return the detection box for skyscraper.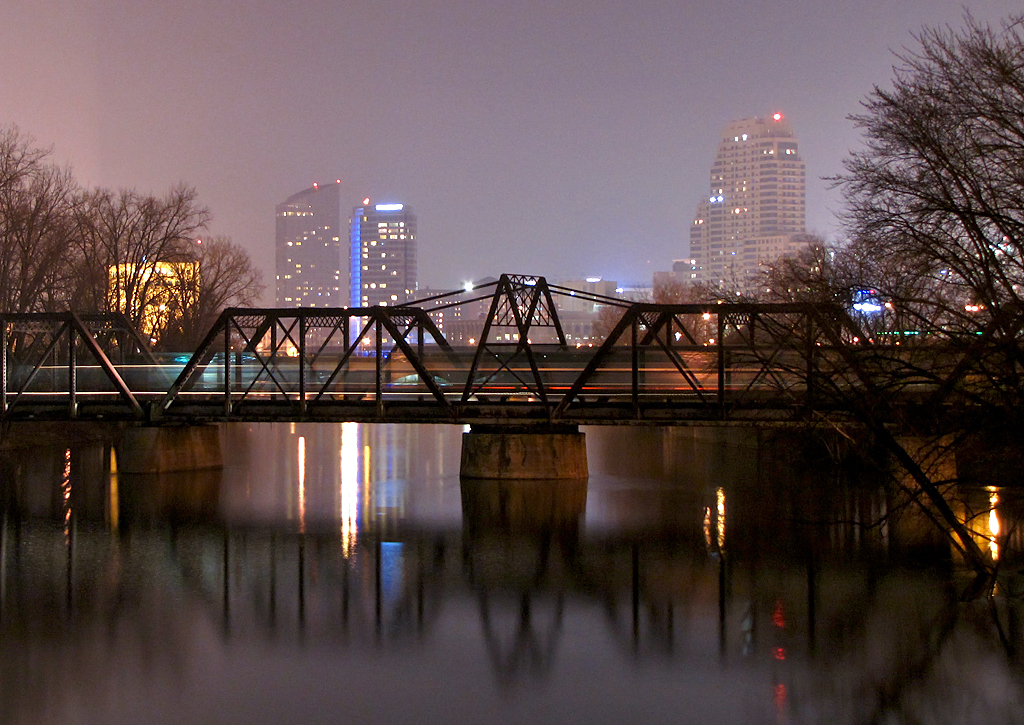
[349,196,414,304].
